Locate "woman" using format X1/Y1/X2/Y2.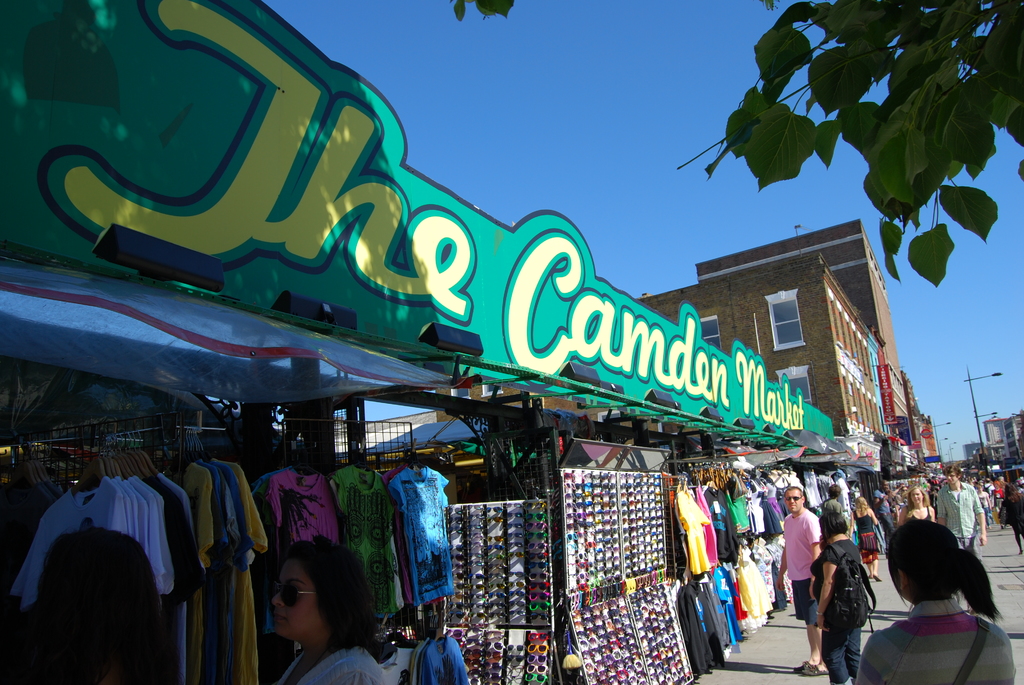
899/483/935/521.
